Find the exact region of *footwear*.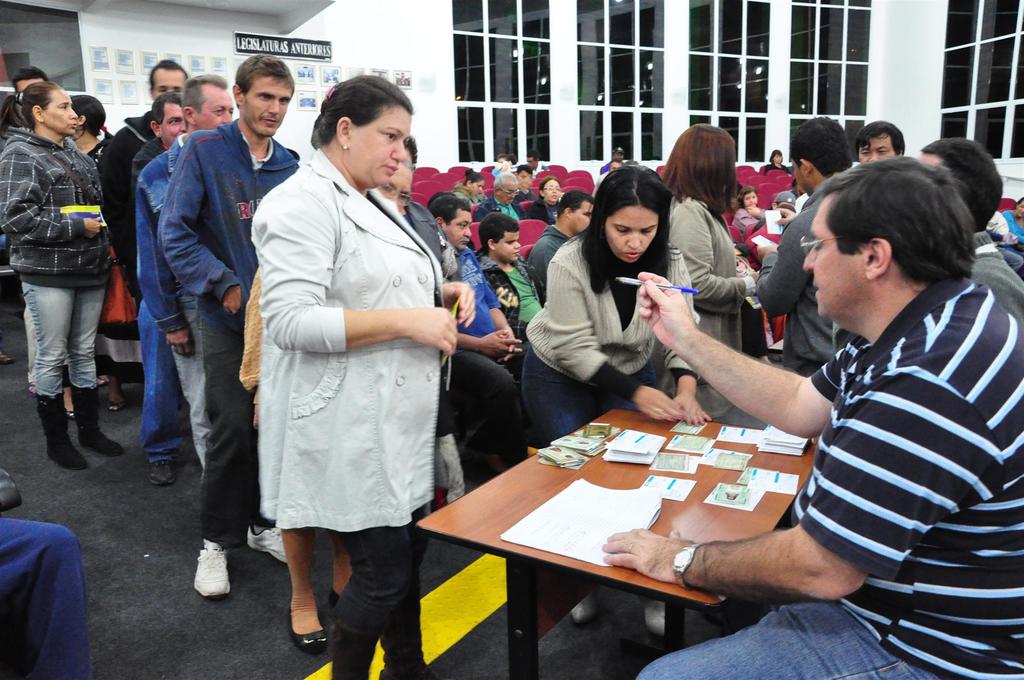
Exact region: (left=192, top=534, right=238, bottom=604).
